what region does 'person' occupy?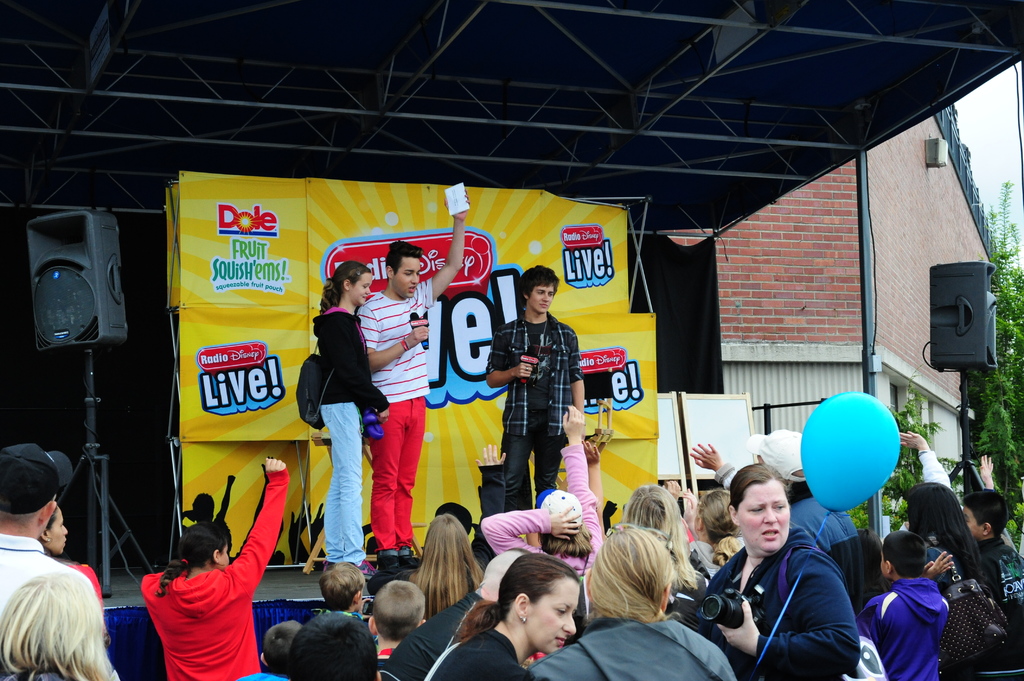
box(0, 445, 104, 654).
